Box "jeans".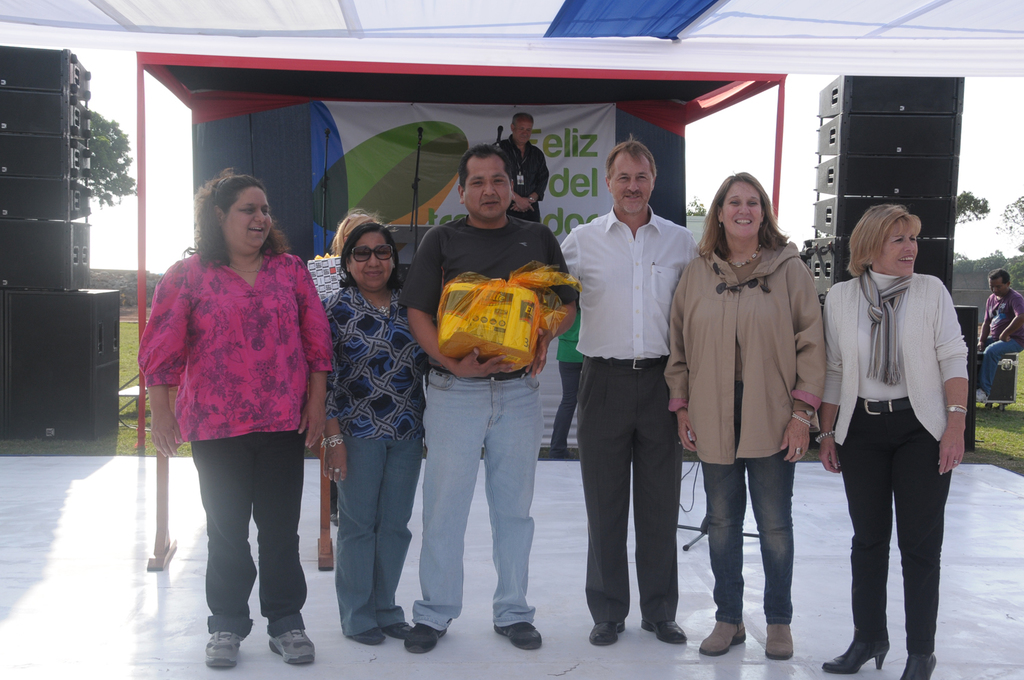
711 450 821 642.
